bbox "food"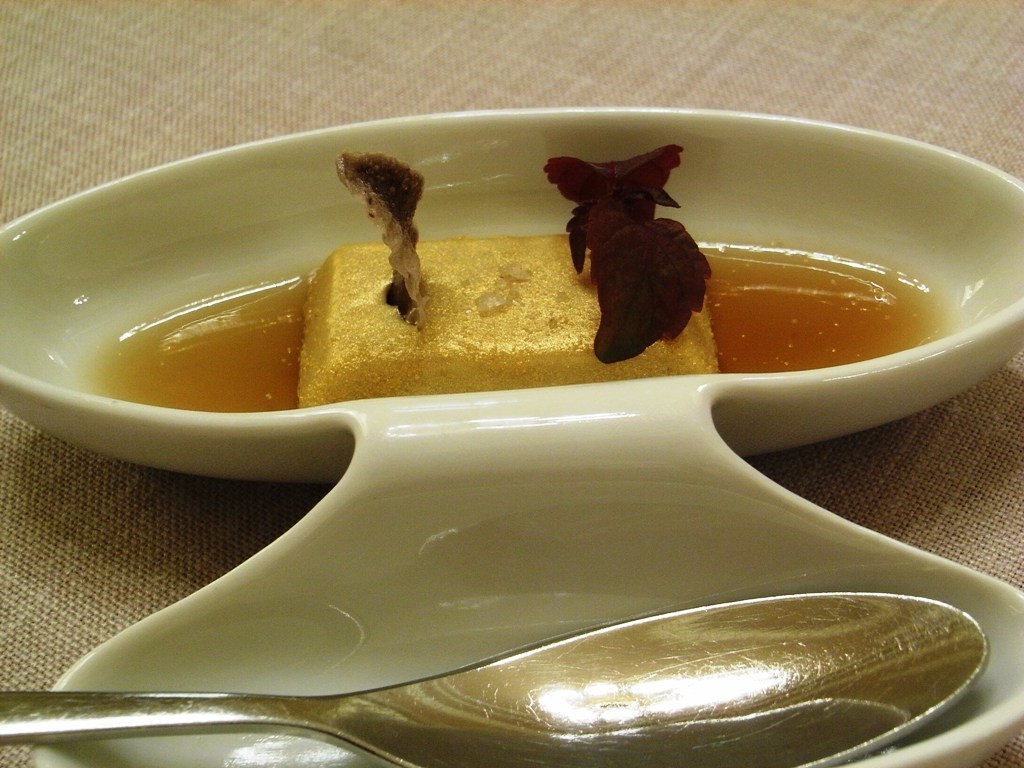
[x1=132, y1=139, x2=770, y2=449]
